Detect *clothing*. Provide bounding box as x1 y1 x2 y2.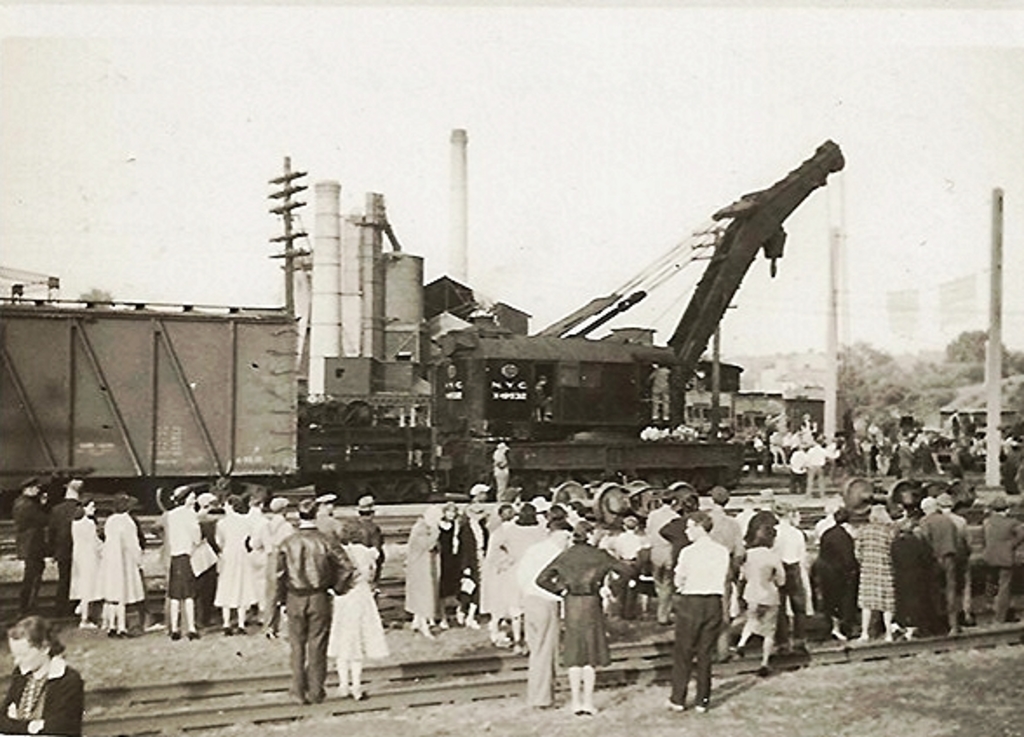
96 514 146 603.
